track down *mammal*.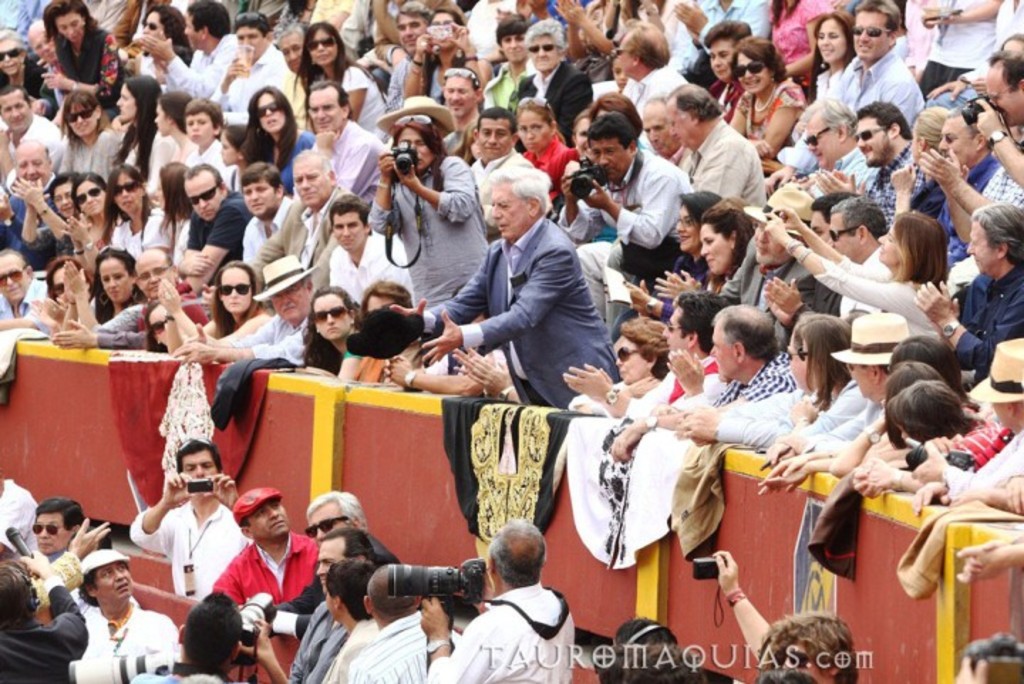
Tracked to 0,552,85,683.
